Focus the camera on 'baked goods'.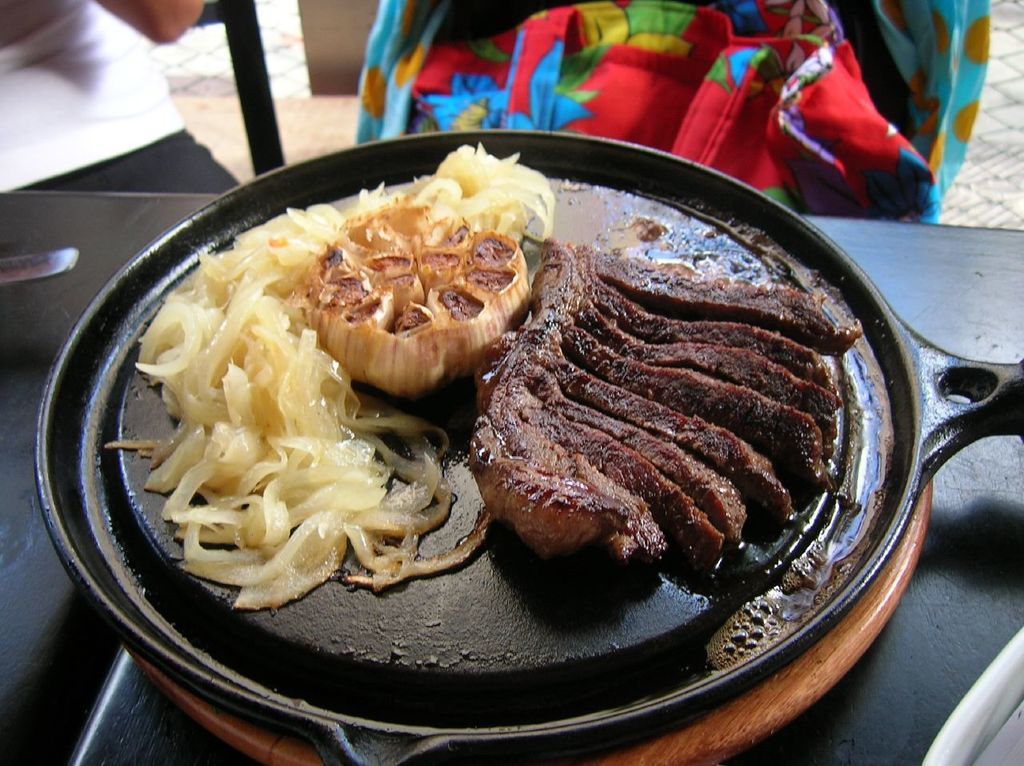
Focus region: 473,243,866,574.
